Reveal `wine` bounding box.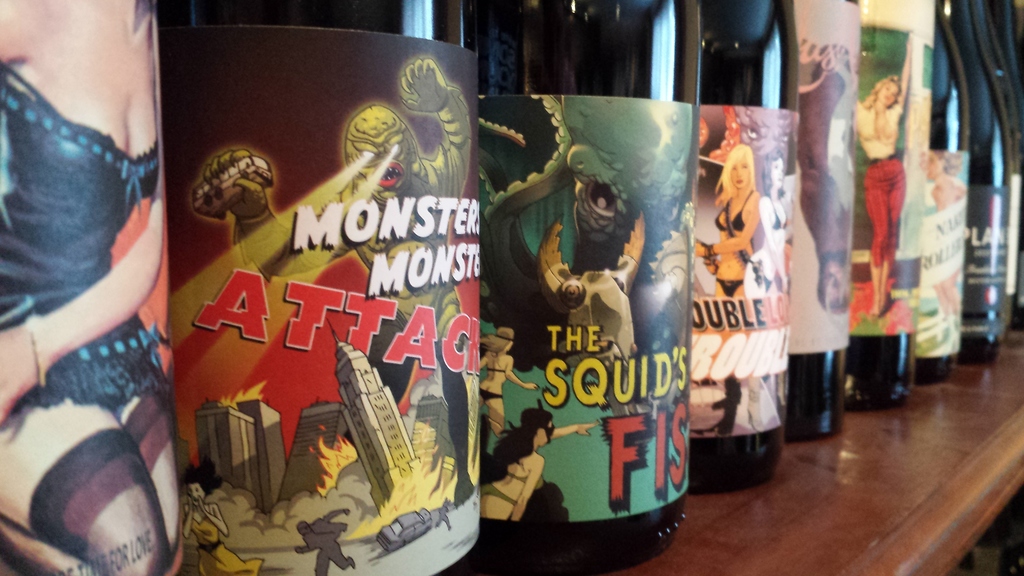
Revealed: (0,0,162,575).
